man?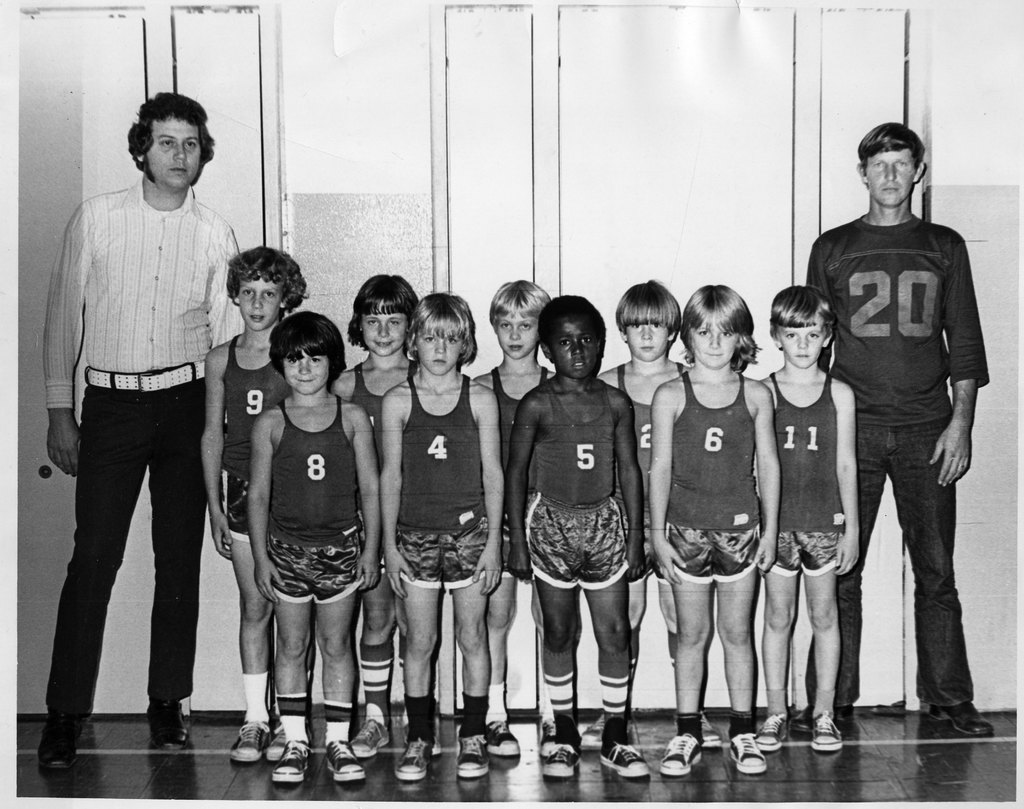
(x1=801, y1=119, x2=997, y2=739)
